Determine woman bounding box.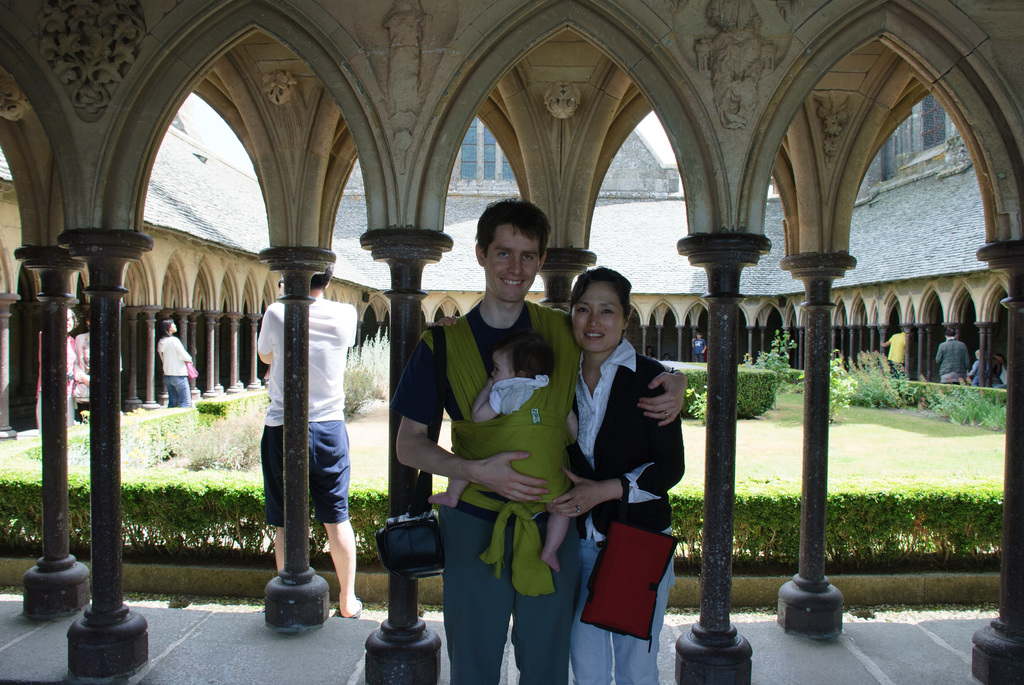
Determined: bbox=(554, 253, 693, 671).
